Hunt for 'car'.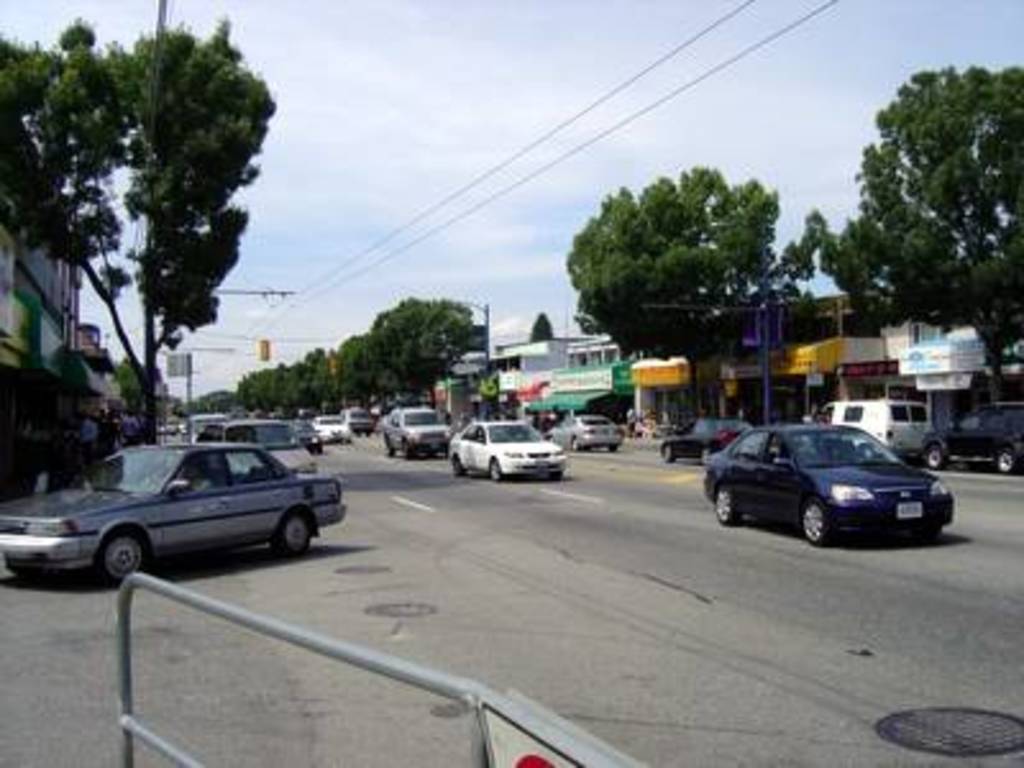
Hunted down at [210,415,320,484].
